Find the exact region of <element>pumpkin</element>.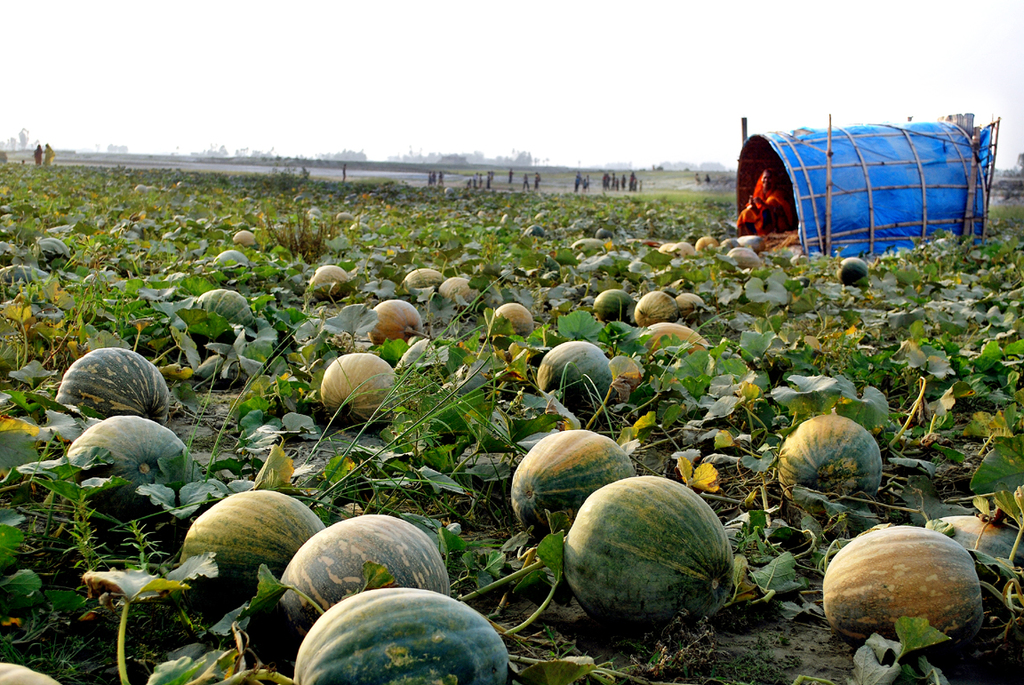
Exact region: 194:288:262:337.
